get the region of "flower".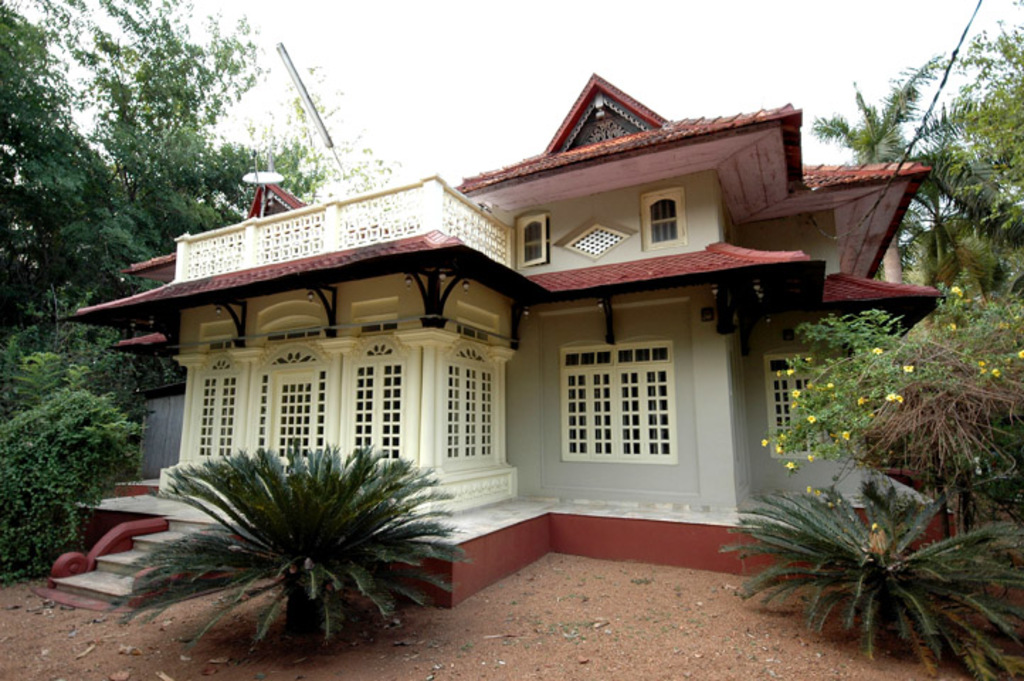
(786,458,796,472).
